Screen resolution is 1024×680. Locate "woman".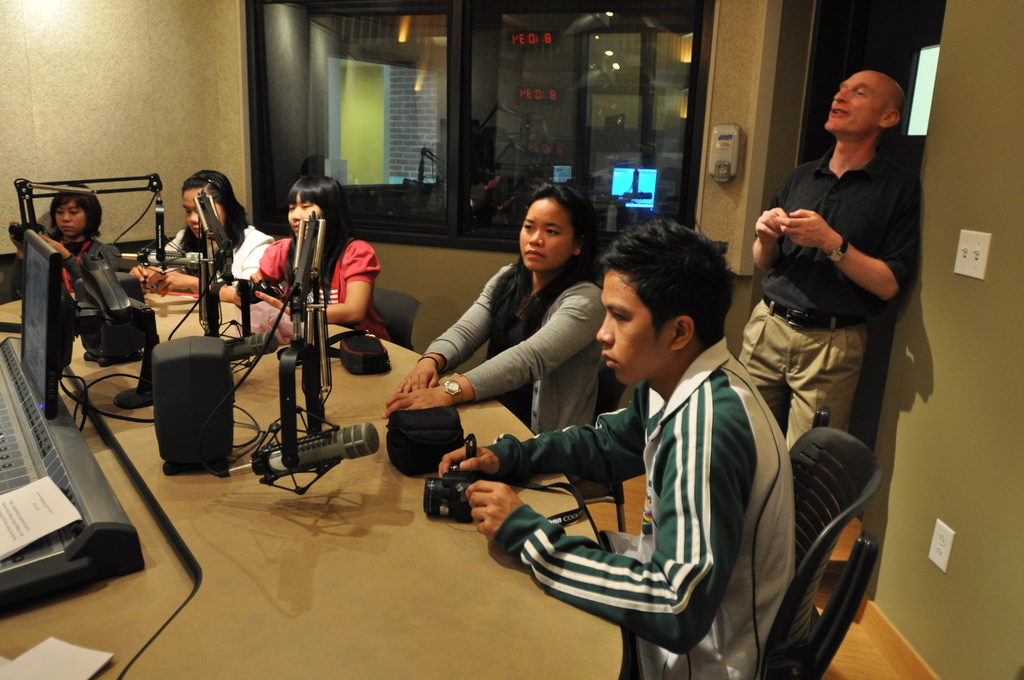
<box>419,182,612,510</box>.
